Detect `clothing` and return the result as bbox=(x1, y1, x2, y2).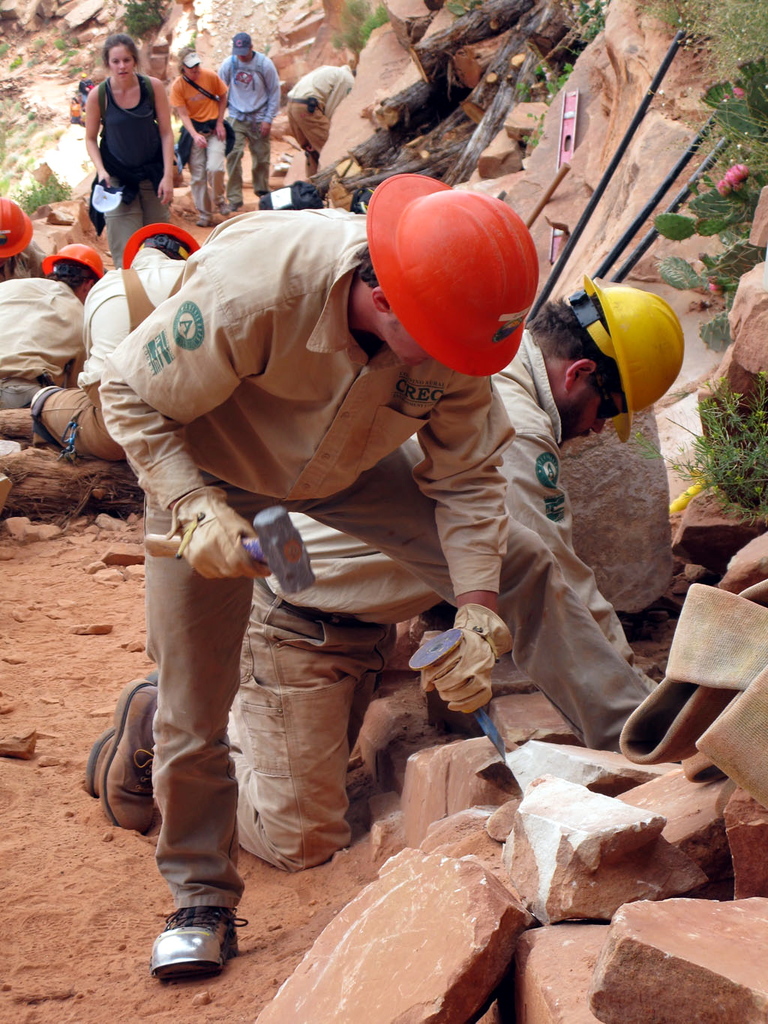
bbox=(285, 63, 357, 181).
